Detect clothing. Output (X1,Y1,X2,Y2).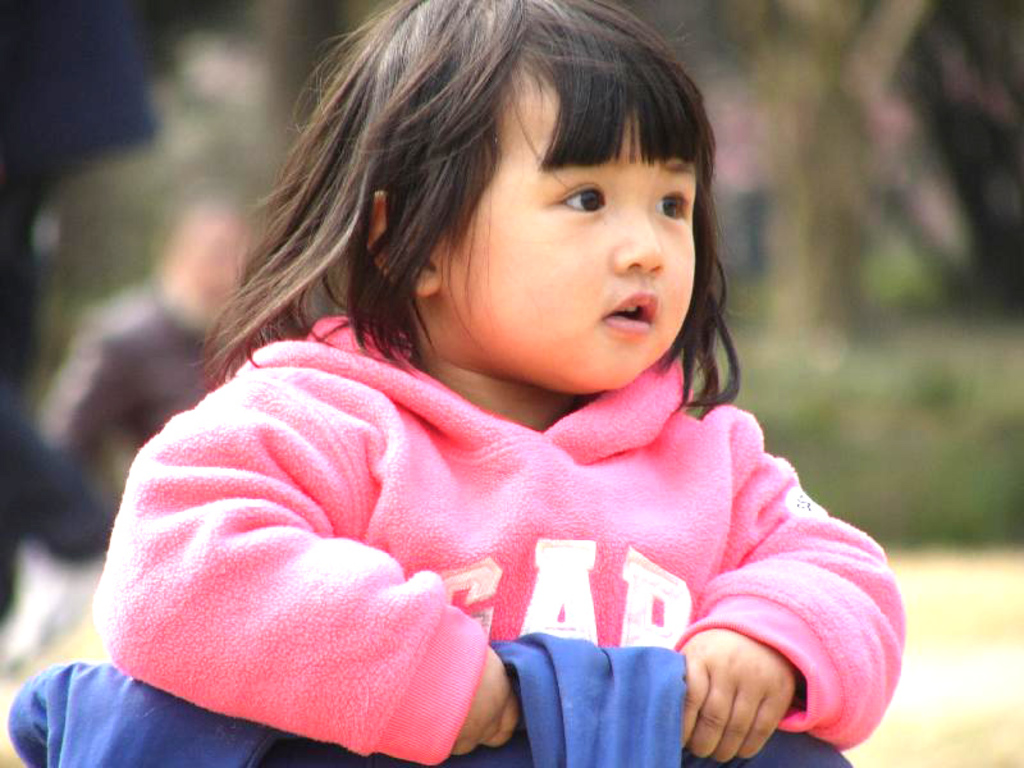
(93,301,828,748).
